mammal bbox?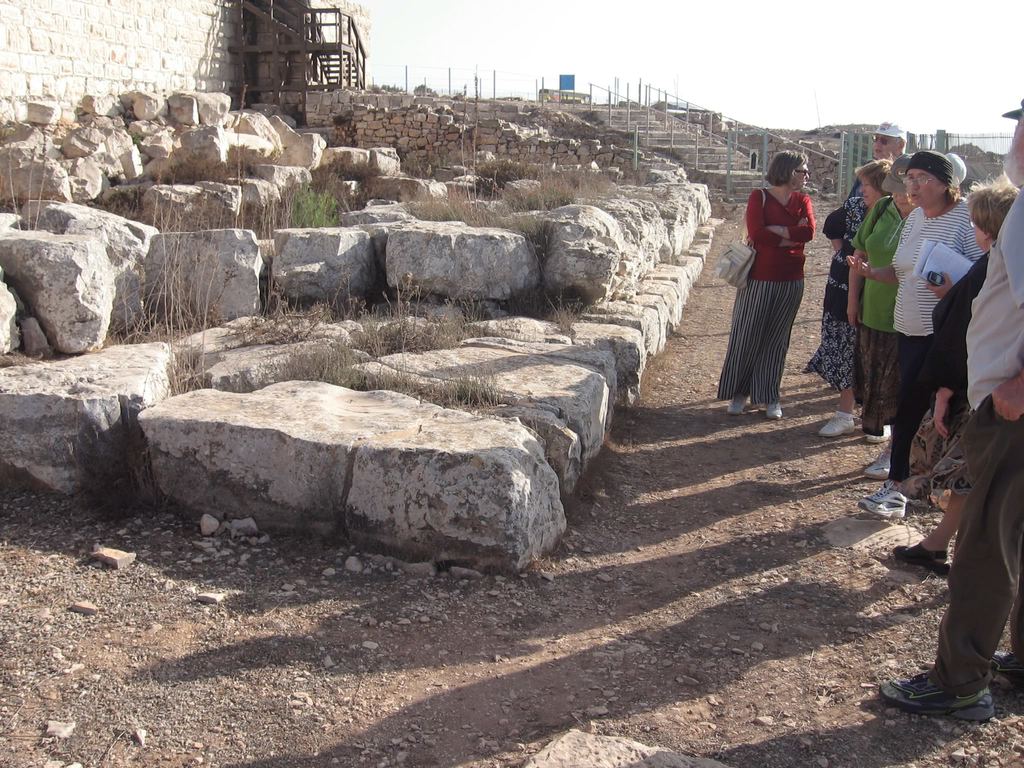
detection(847, 121, 911, 200)
